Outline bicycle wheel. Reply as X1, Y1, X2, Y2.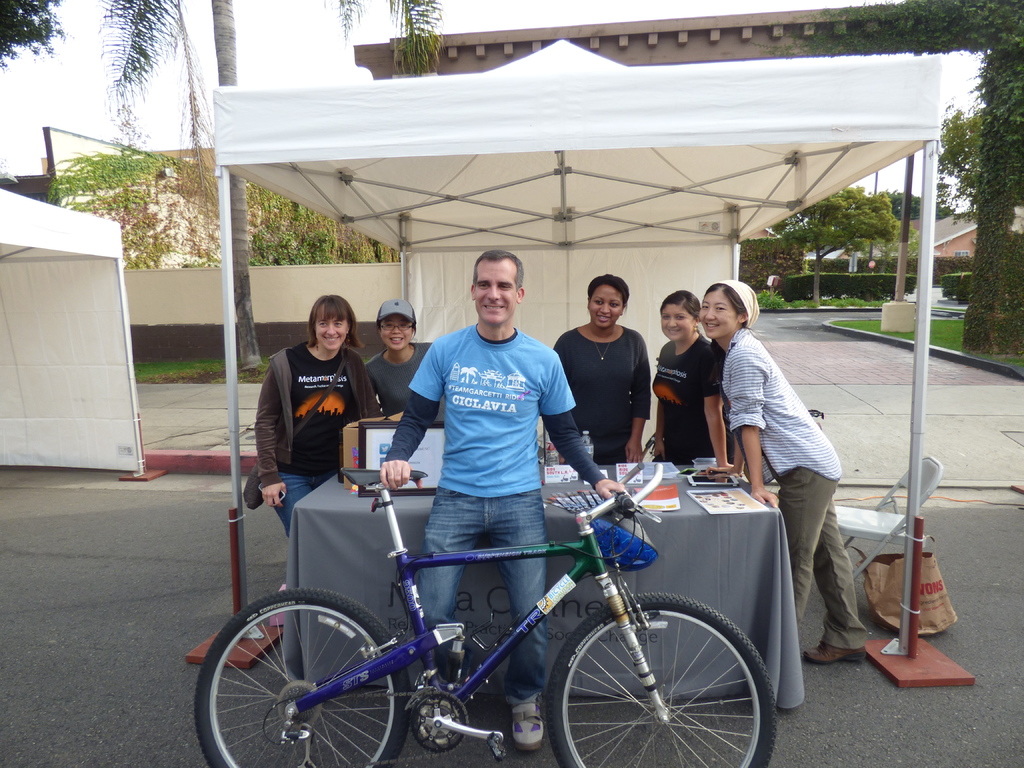
195, 589, 412, 767.
